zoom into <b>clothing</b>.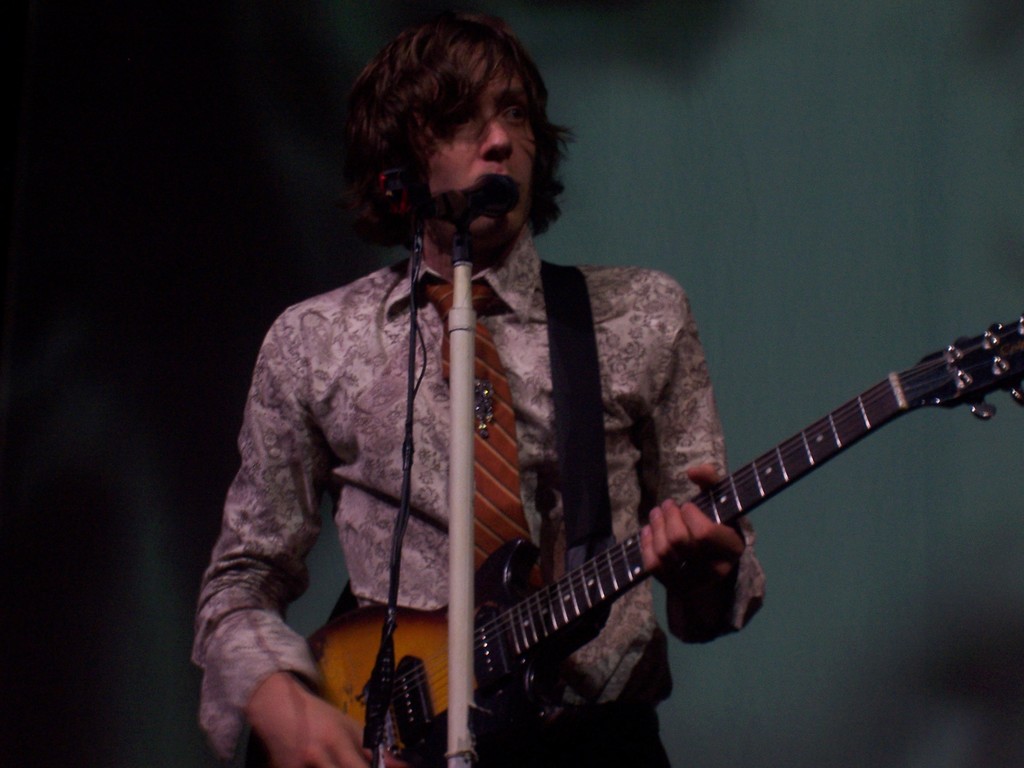
Zoom target: locate(182, 214, 770, 767).
